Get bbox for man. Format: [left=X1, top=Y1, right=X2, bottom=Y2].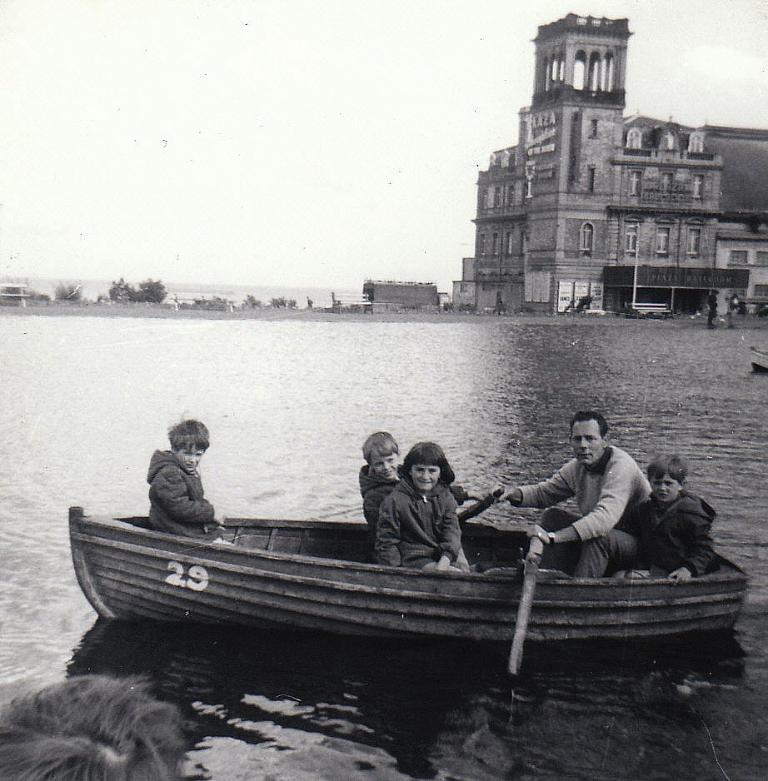
[left=494, top=410, right=647, bottom=594].
